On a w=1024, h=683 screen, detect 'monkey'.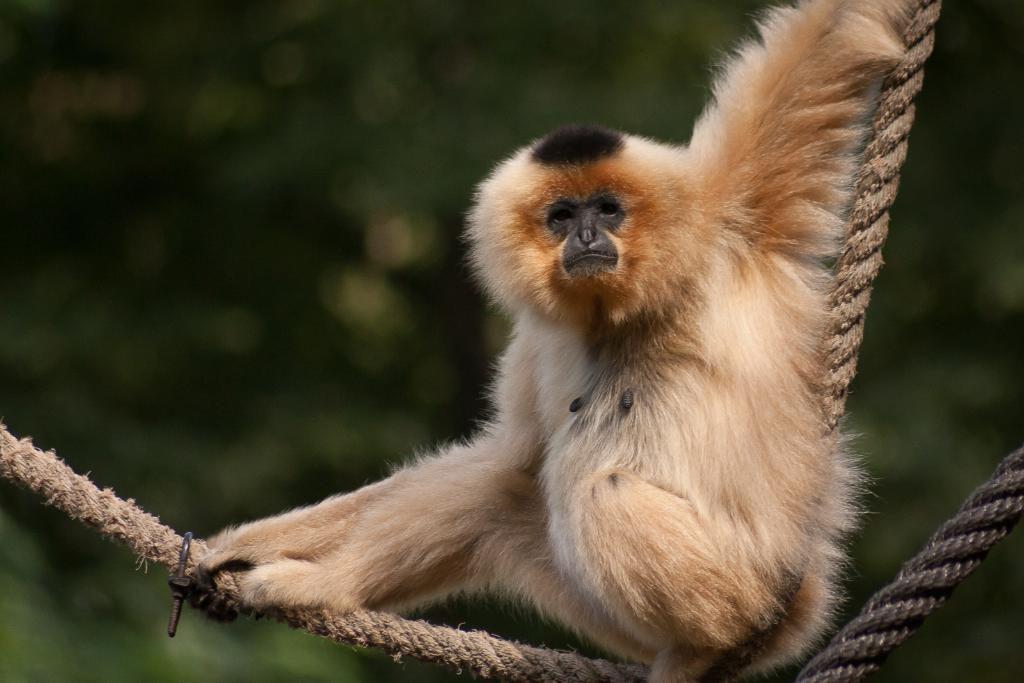
BBox(198, 0, 920, 682).
